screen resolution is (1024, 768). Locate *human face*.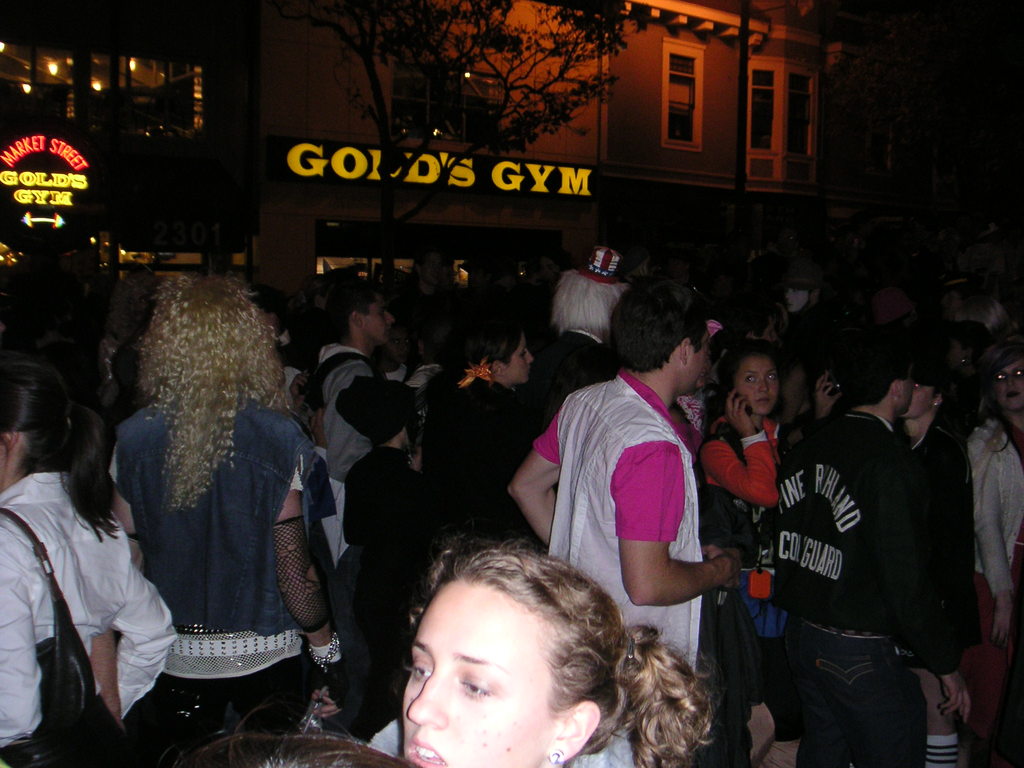
left=395, top=579, right=560, bottom=767.
